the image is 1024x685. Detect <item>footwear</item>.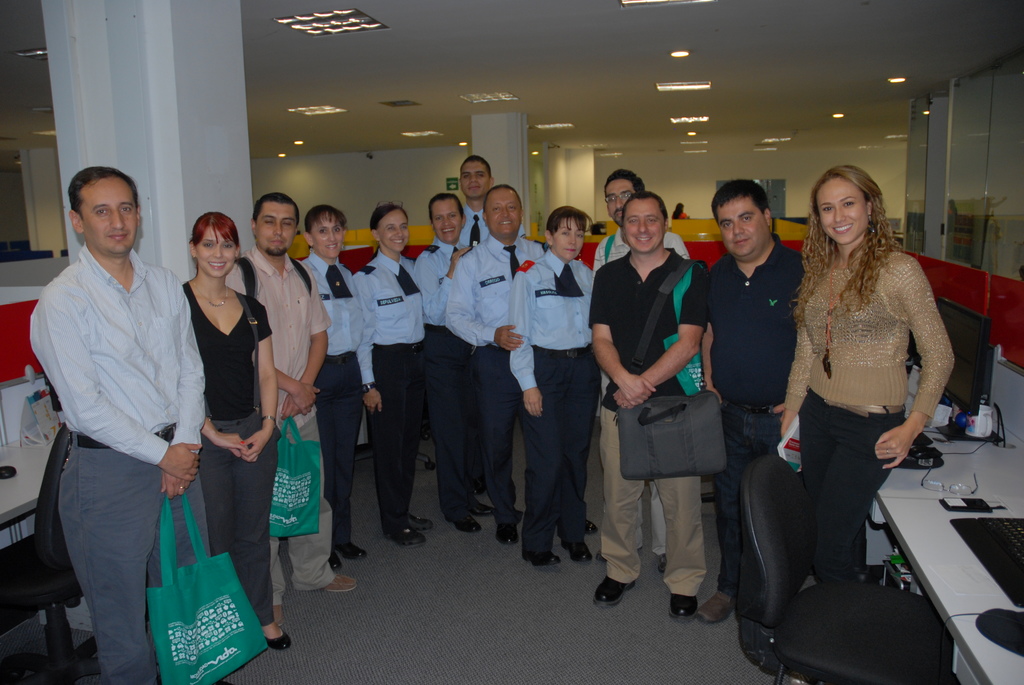
Detection: <bbox>383, 526, 426, 548</bbox>.
